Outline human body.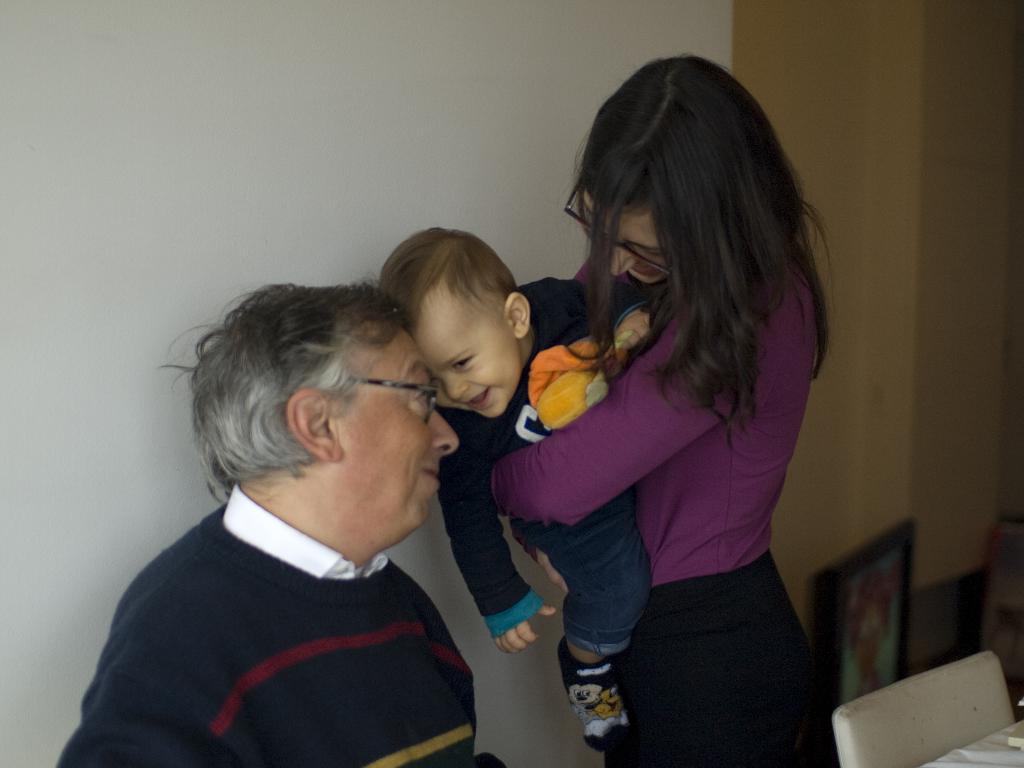
Outline: 49,481,510,767.
